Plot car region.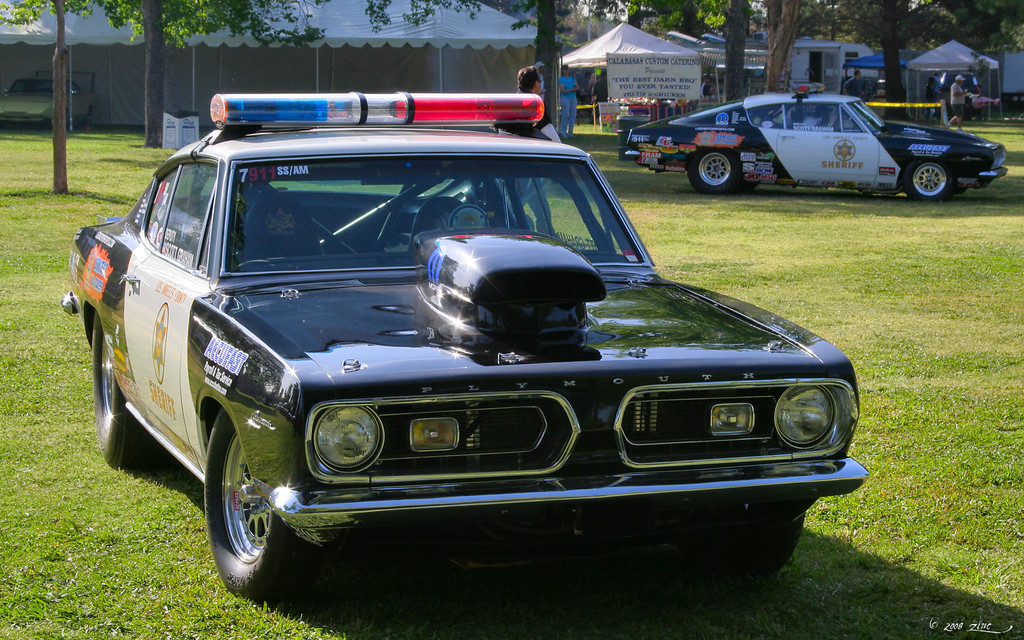
Plotted at <box>0,72,100,129</box>.
